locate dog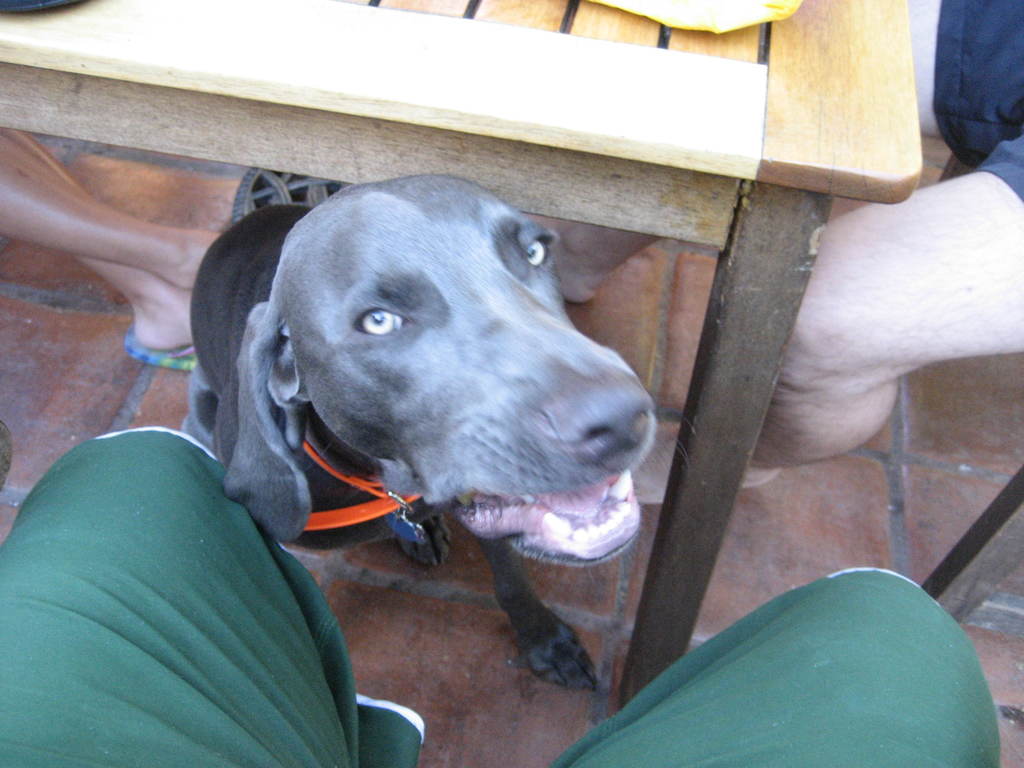
177 168 678 685
